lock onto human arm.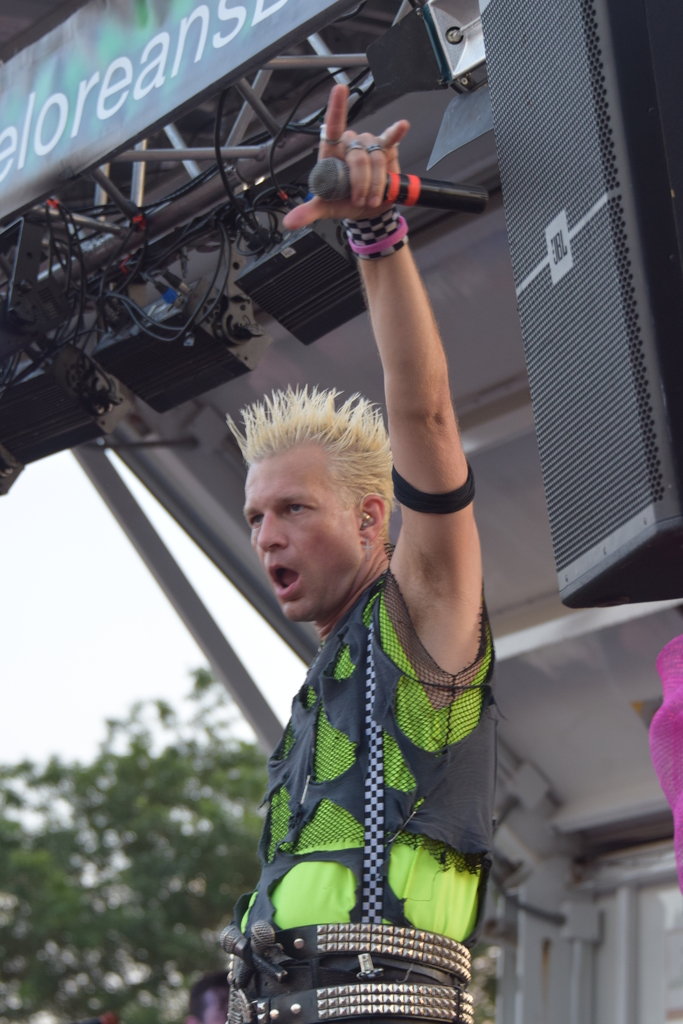
Locked: rect(327, 141, 491, 659).
